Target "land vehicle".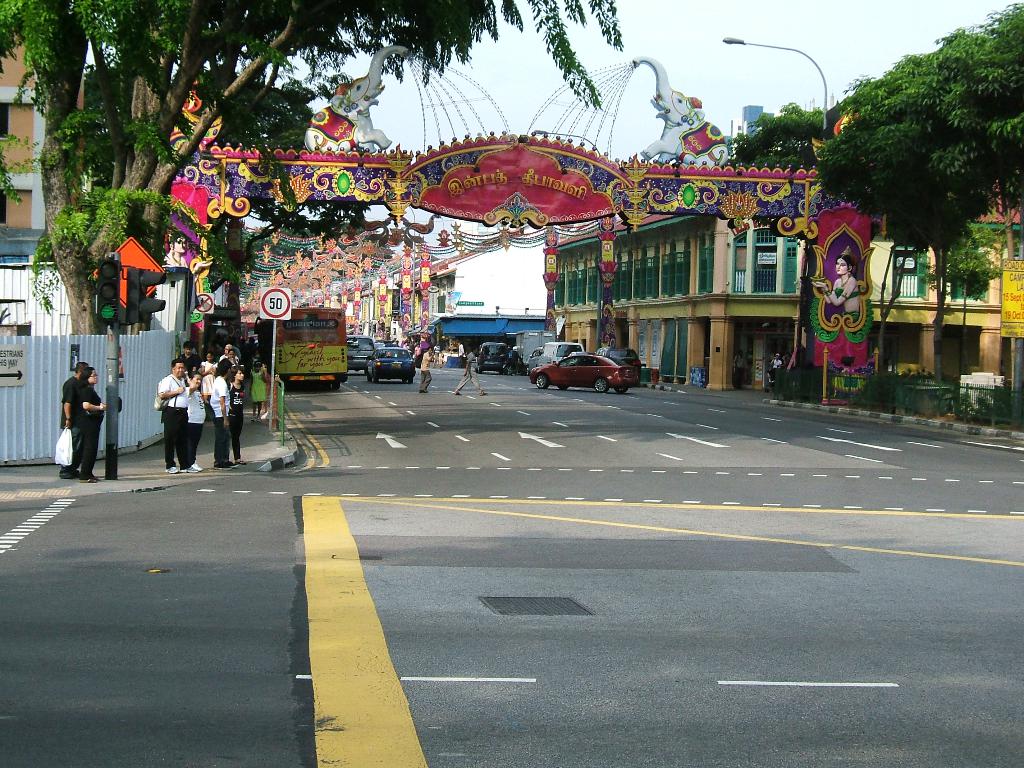
Target region: [253,303,349,386].
